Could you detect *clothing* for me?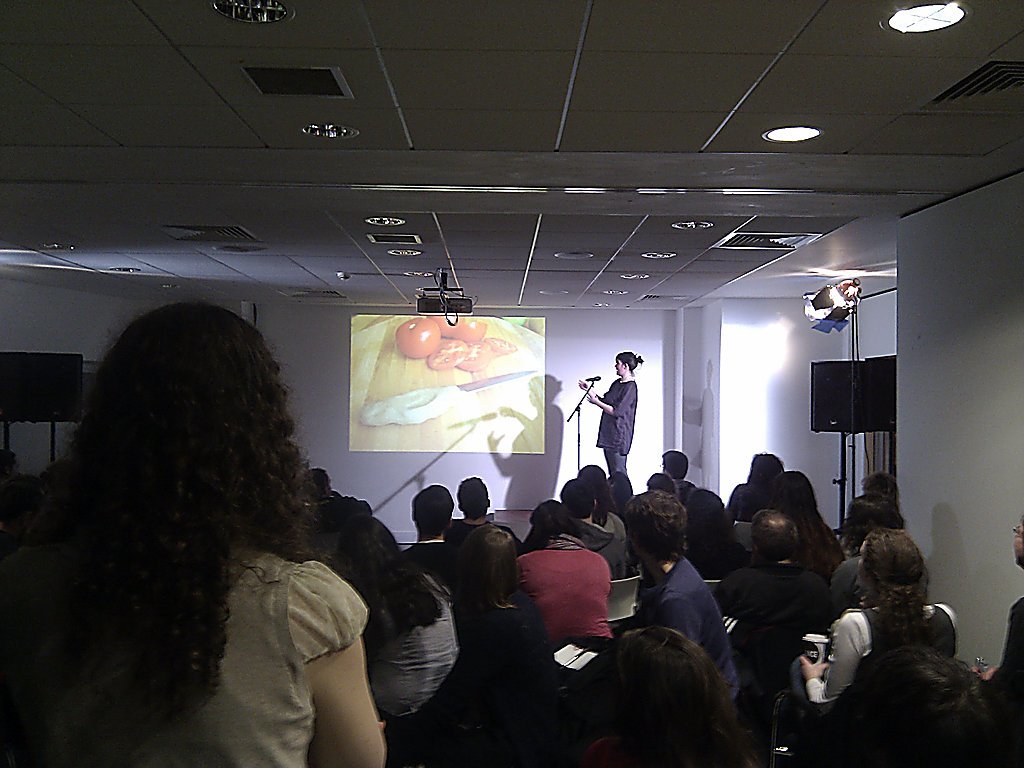
Detection result: <box>512,542,613,661</box>.
